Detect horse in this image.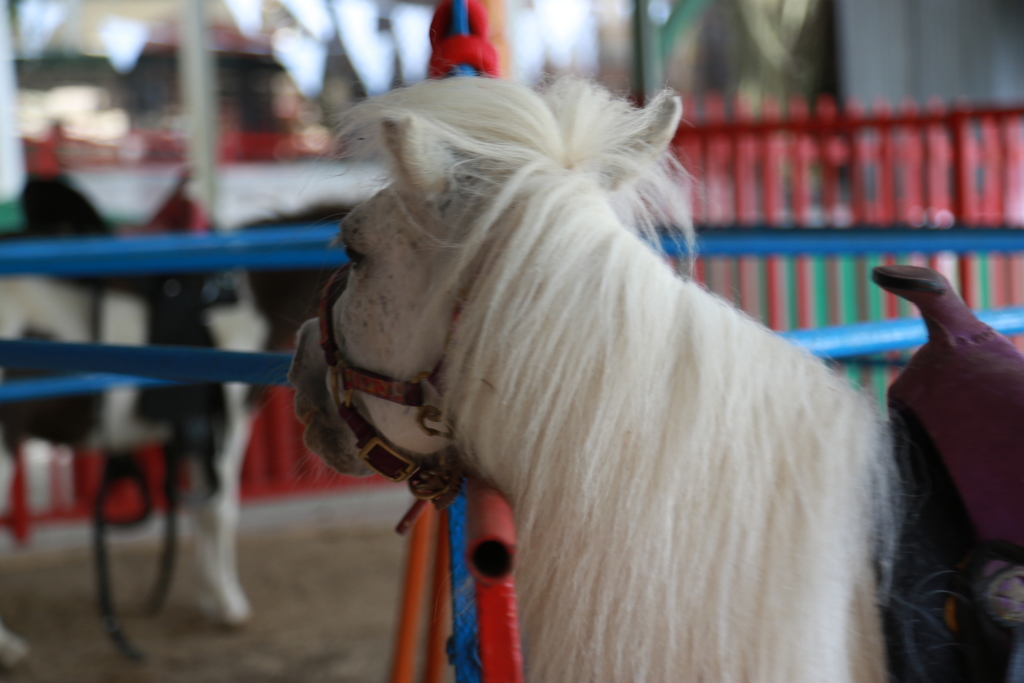
Detection: (292, 69, 1023, 682).
